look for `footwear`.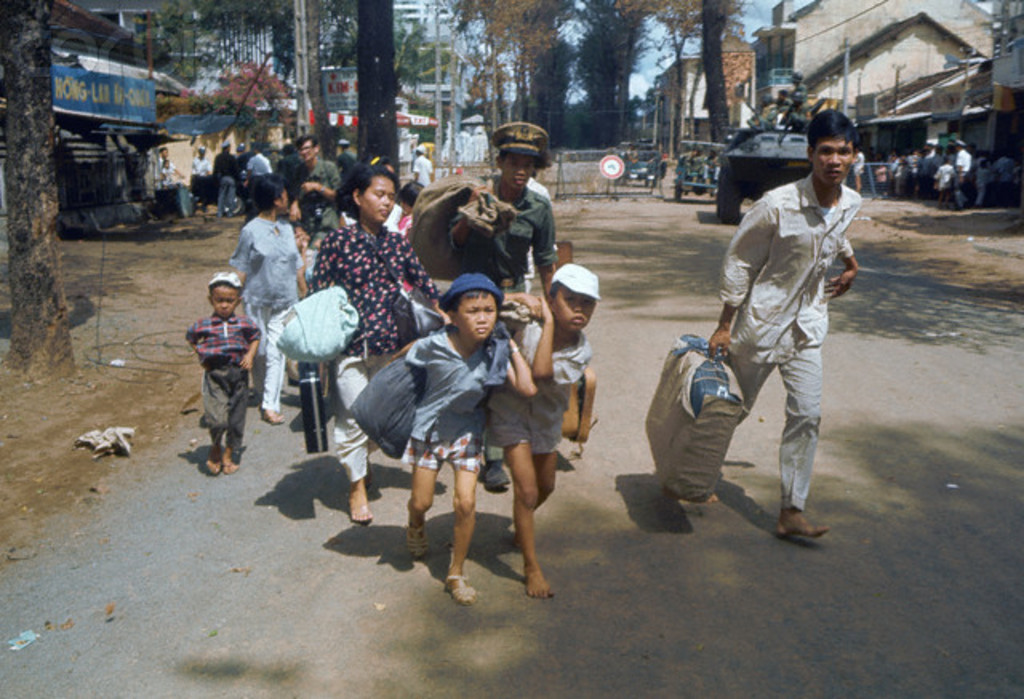
Found: x1=445 y1=568 x2=478 y2=609.
